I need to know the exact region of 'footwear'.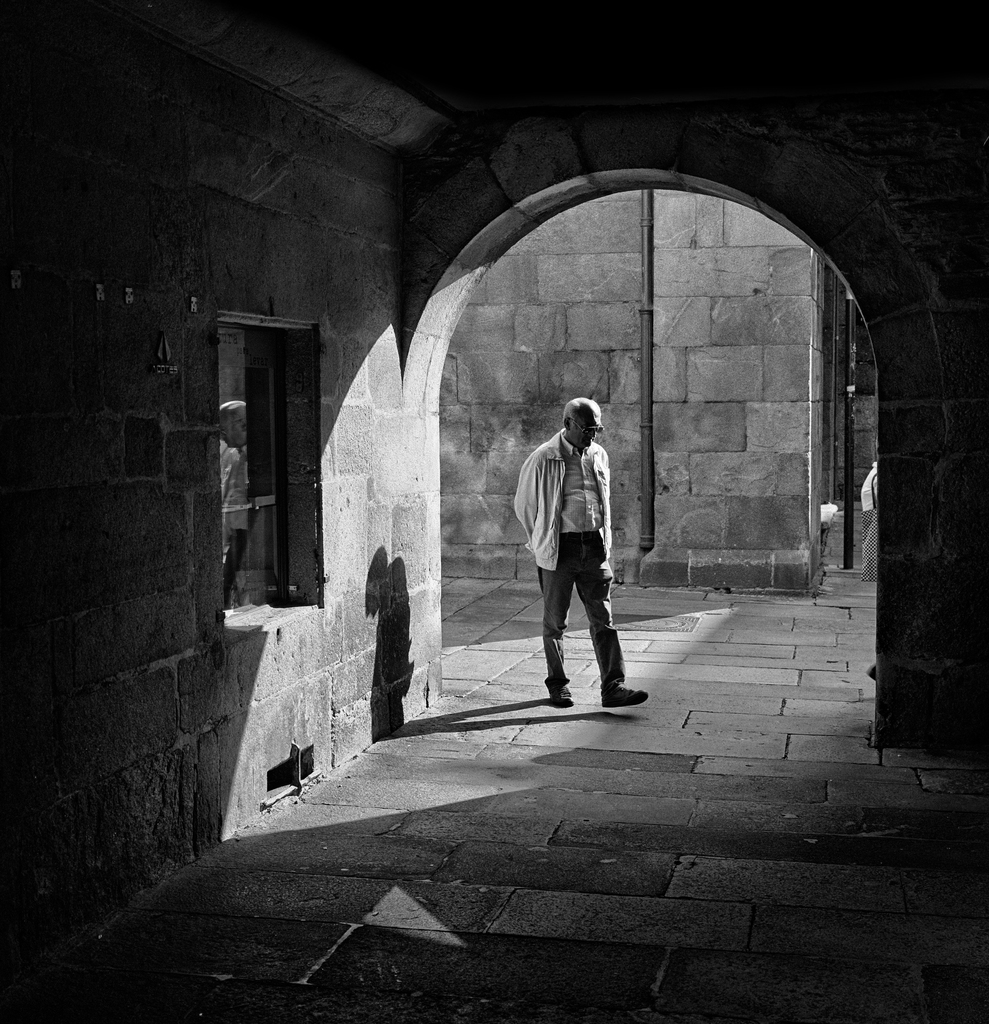
Region: left=600, top=679, right=650, bottom=711.
